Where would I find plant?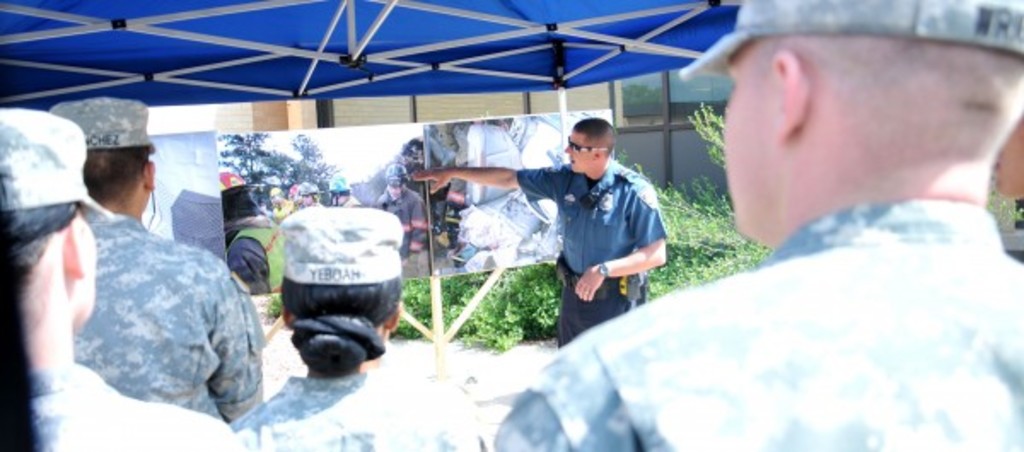
At left=263, top=292, right=278, bottom=321.
